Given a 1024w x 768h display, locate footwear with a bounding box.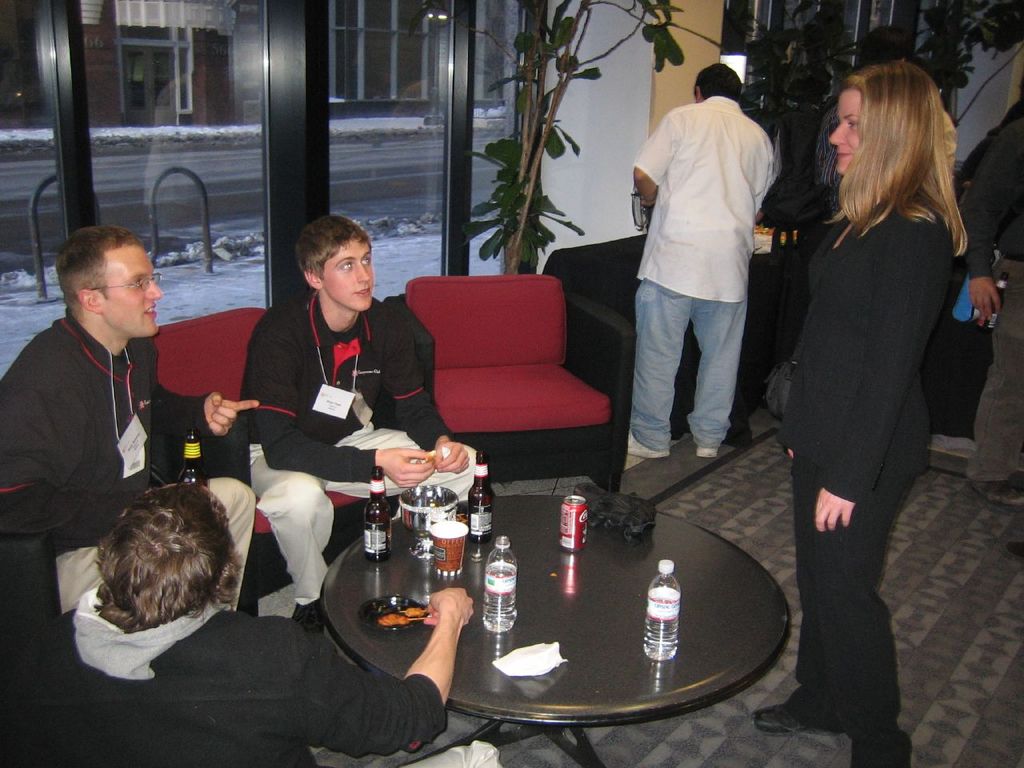
Located: box(695, 442, 717, 457).
